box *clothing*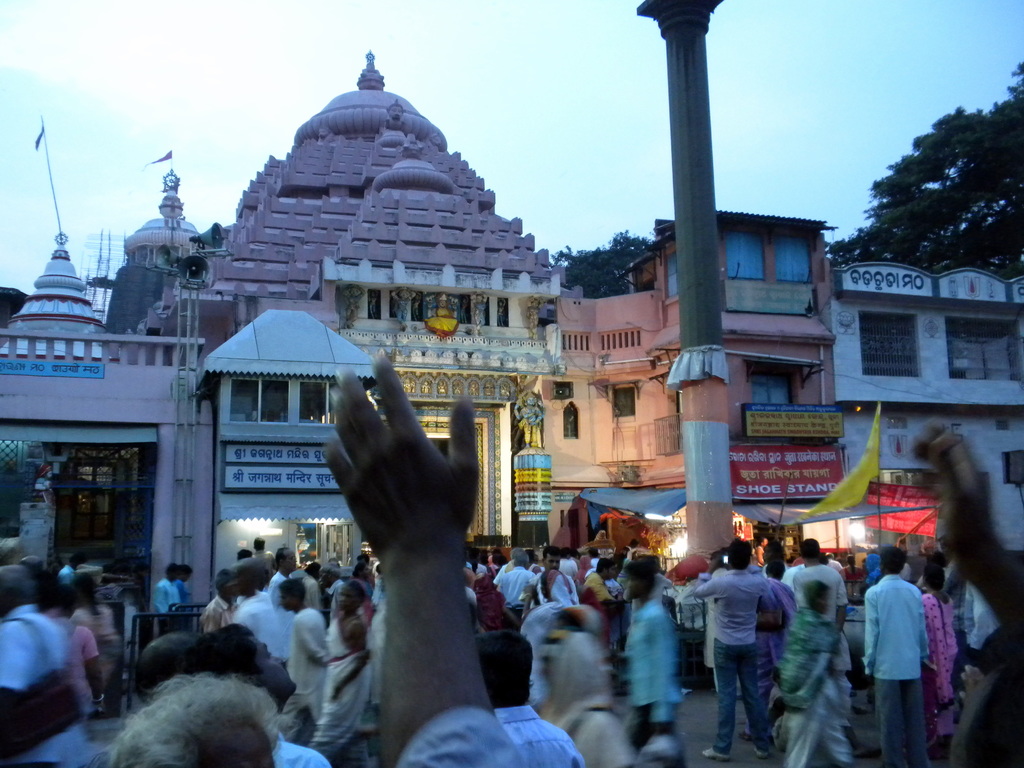
BBox(697, 569, 771, 750)
